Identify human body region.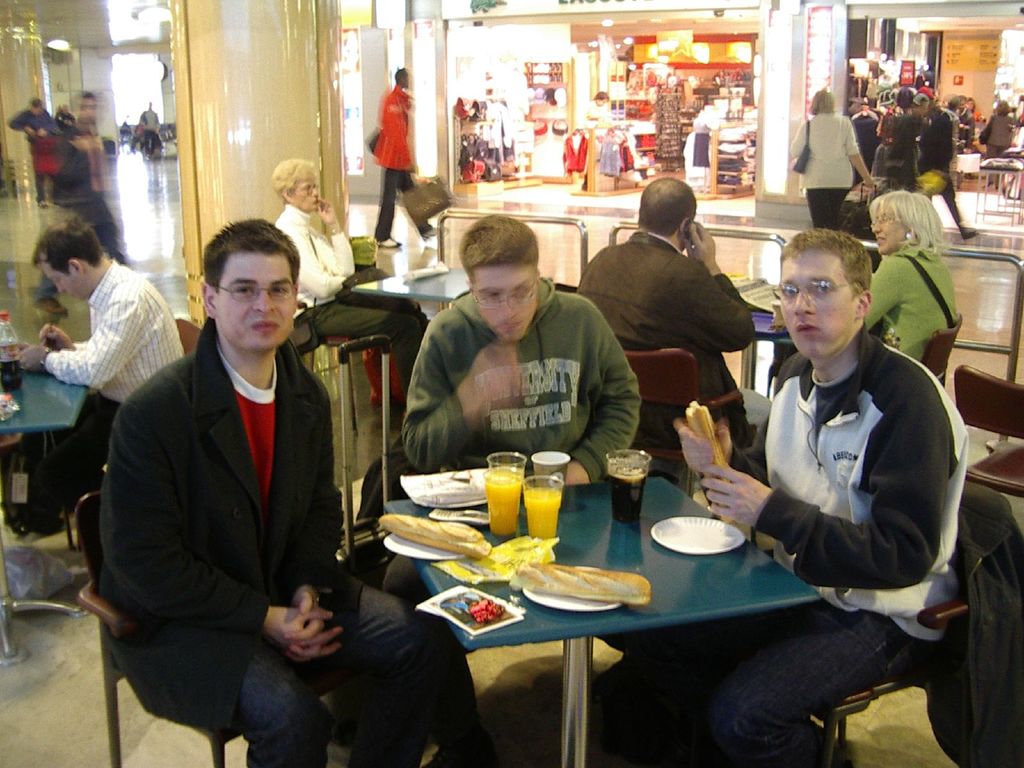
Region: Rect(919, 111, 979, 243).
